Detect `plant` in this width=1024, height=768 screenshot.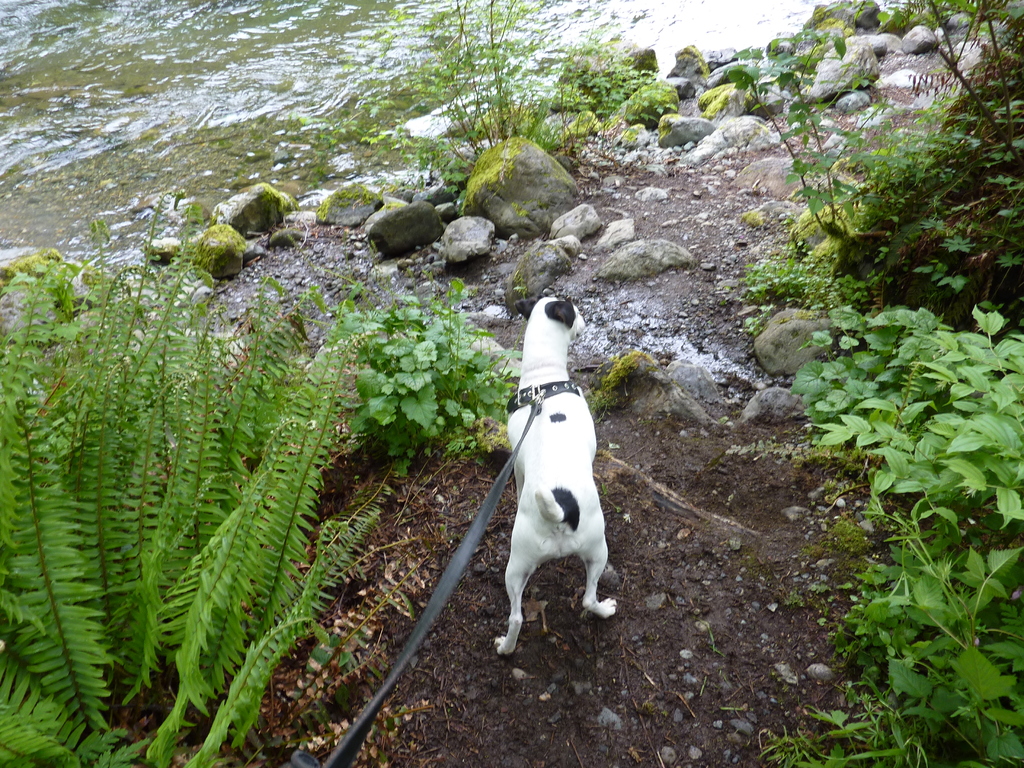
Detection: 342/278/523/478.
